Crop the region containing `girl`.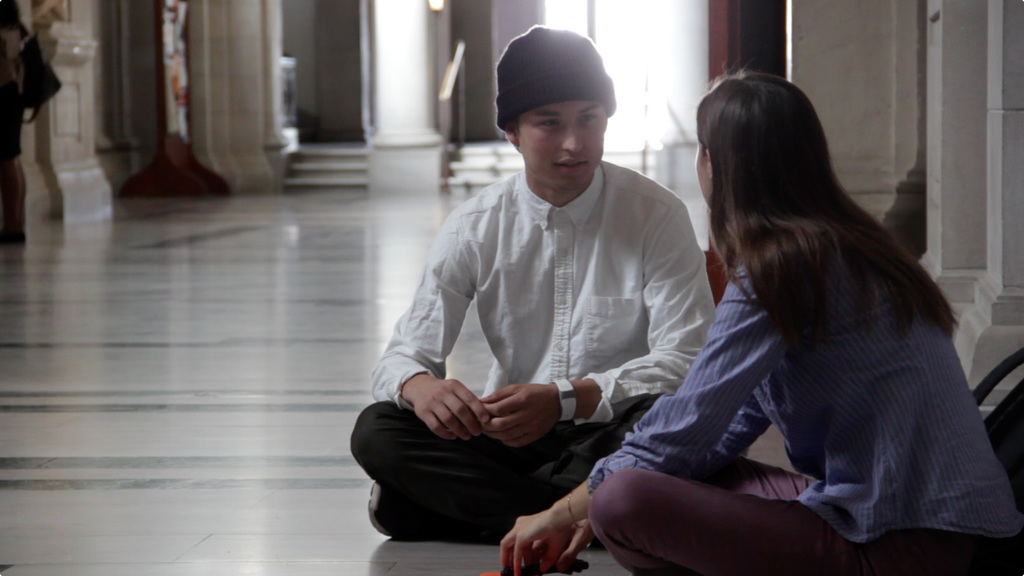
Crop region: box(499, 70, 1023, 575).
